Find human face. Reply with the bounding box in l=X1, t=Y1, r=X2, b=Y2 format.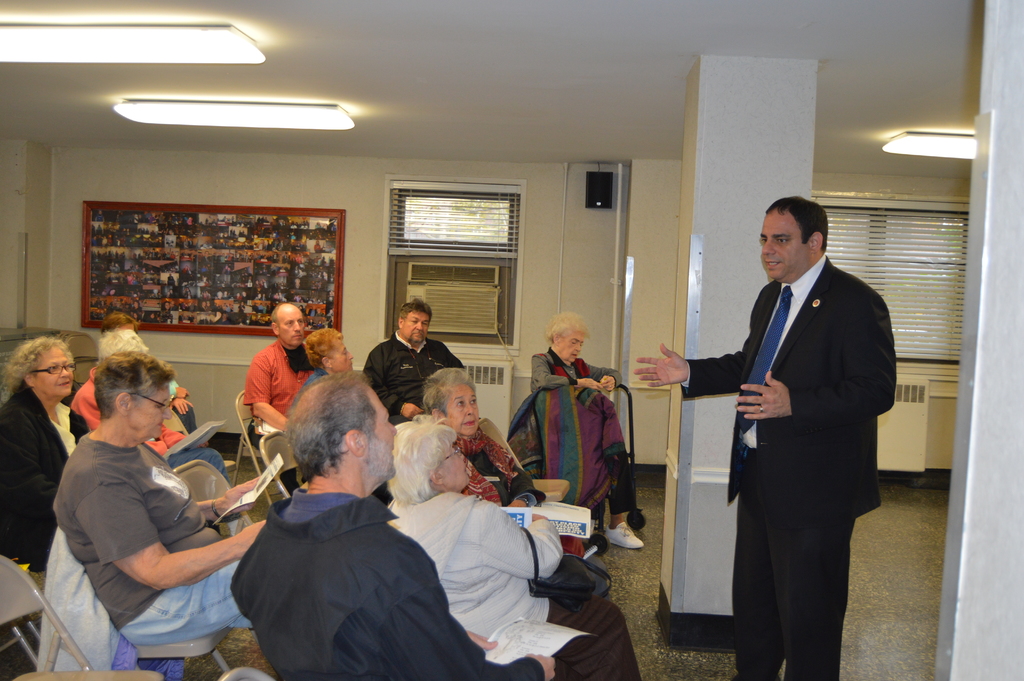
l=335, t=343, r=354, b=372.
